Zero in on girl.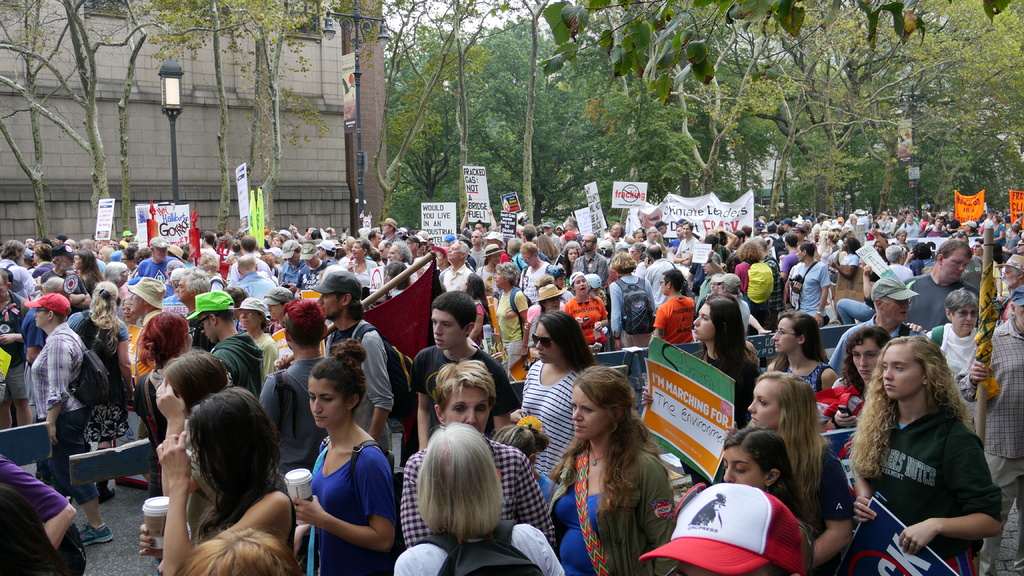
Zeroed in: {"x1": 815, "y1": 326, "x2": 901, "y2": 470}.
